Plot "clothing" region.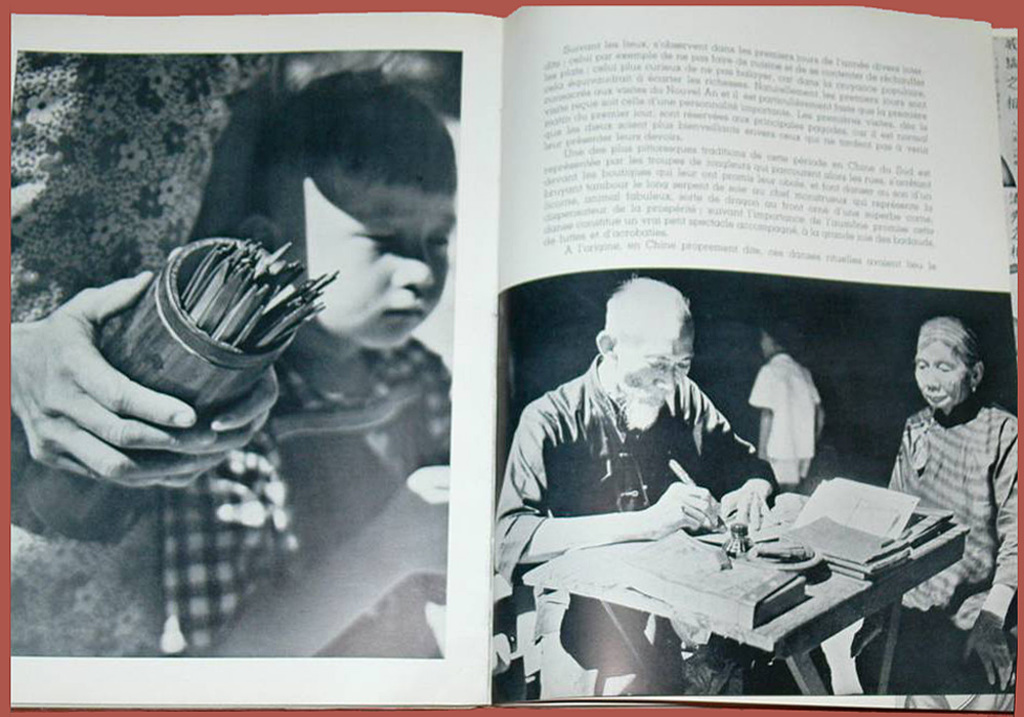
Plotted at 868 397 1023 683.
